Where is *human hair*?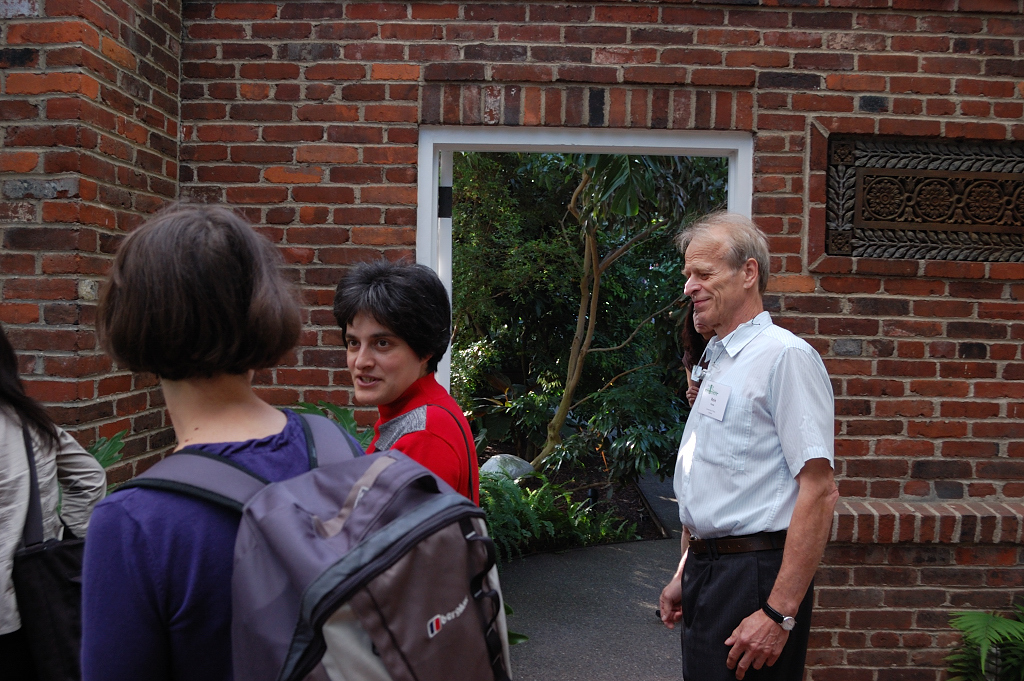
{"left": 328, "top": 266, "right": 440, "bottom": 404}.
